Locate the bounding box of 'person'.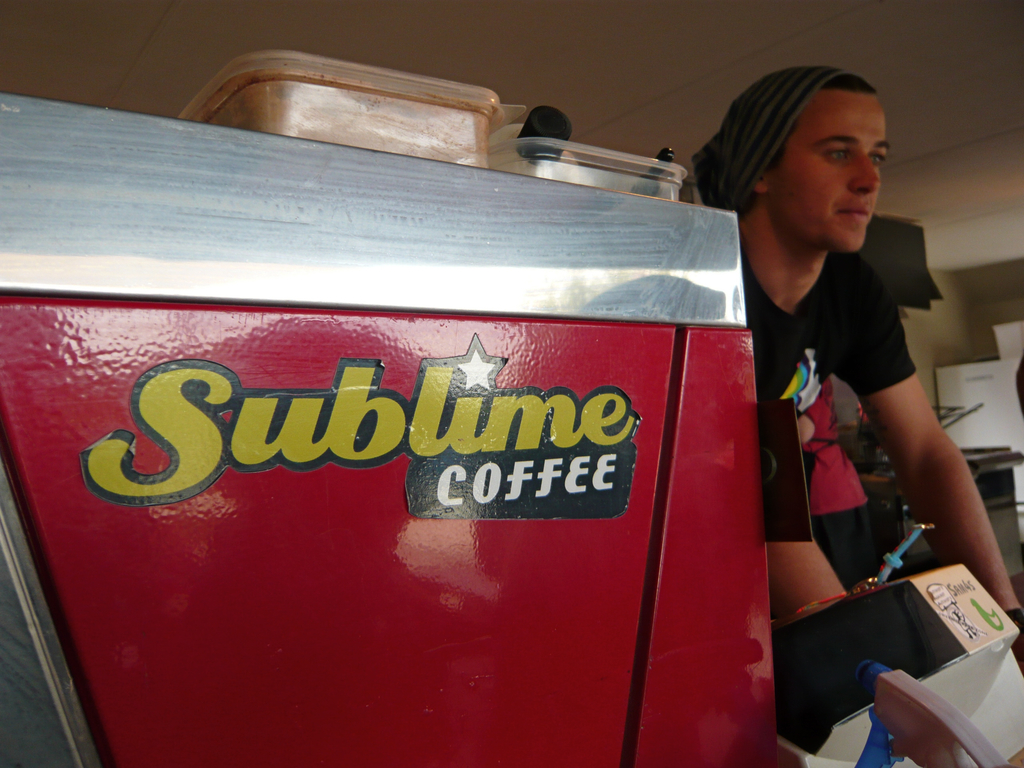
Bounding box: 690,64,1023,618.
